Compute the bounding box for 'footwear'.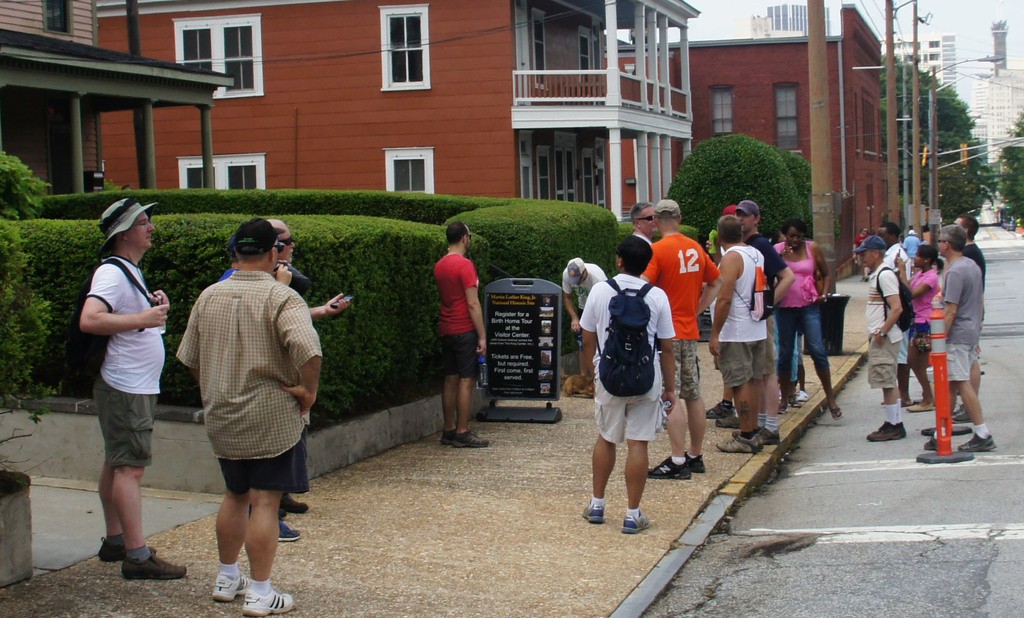
rect(761, 429, 781, 445).
